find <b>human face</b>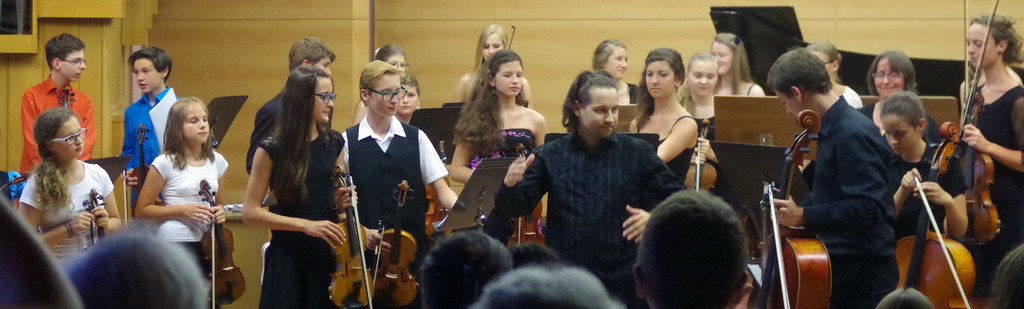
{"x1": 183, "y1": 102, "x2": 209, "y2": 143}
